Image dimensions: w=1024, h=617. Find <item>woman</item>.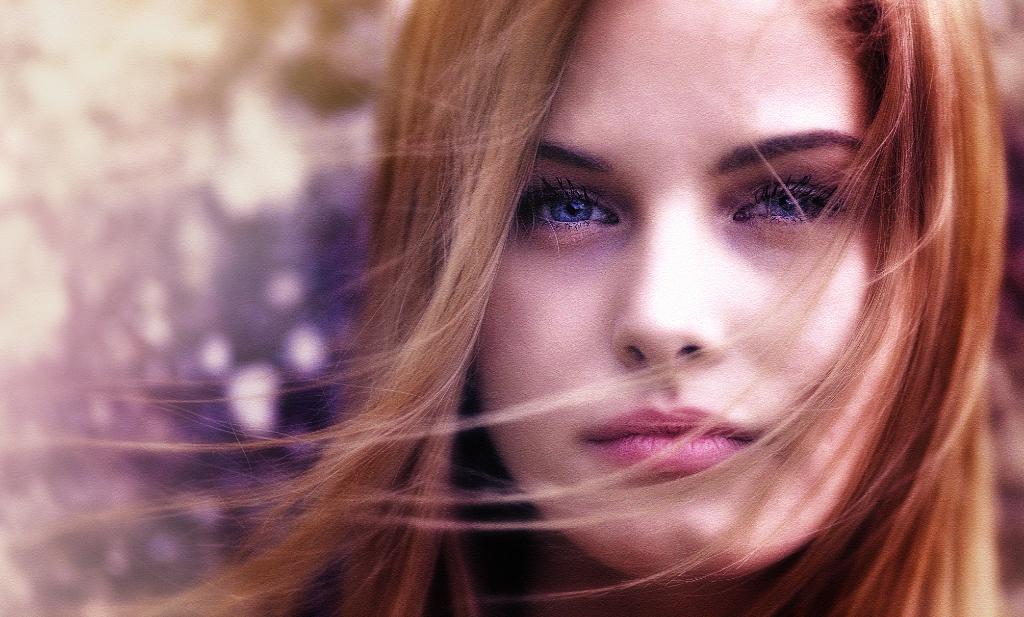
{"left": 90, "top": 10, "right": 978, "bottom": 607}.
